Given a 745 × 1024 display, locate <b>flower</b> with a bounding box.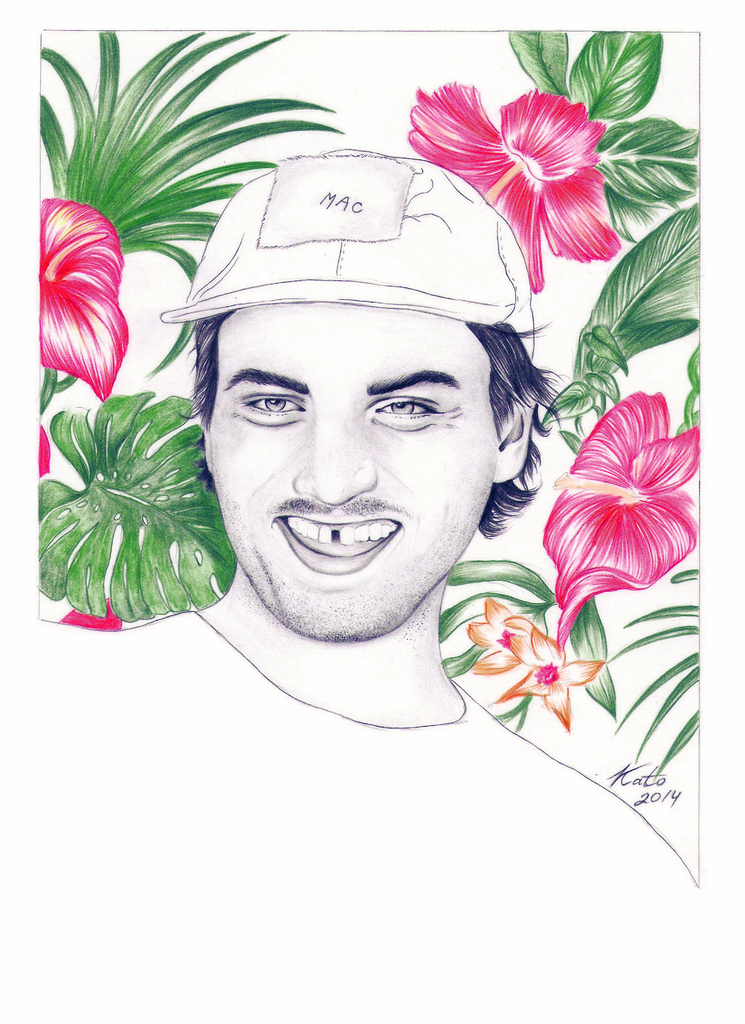
Located: crop(411, 82, 618, 297).
